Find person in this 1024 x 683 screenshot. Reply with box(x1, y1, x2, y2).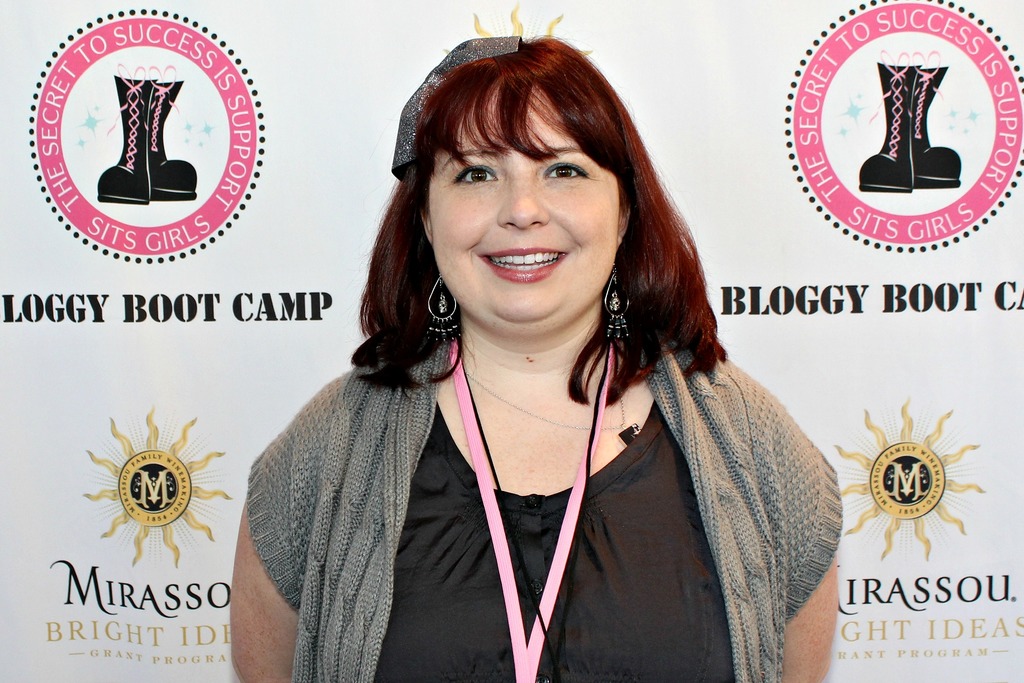
box(224, 31, 840, 667).
